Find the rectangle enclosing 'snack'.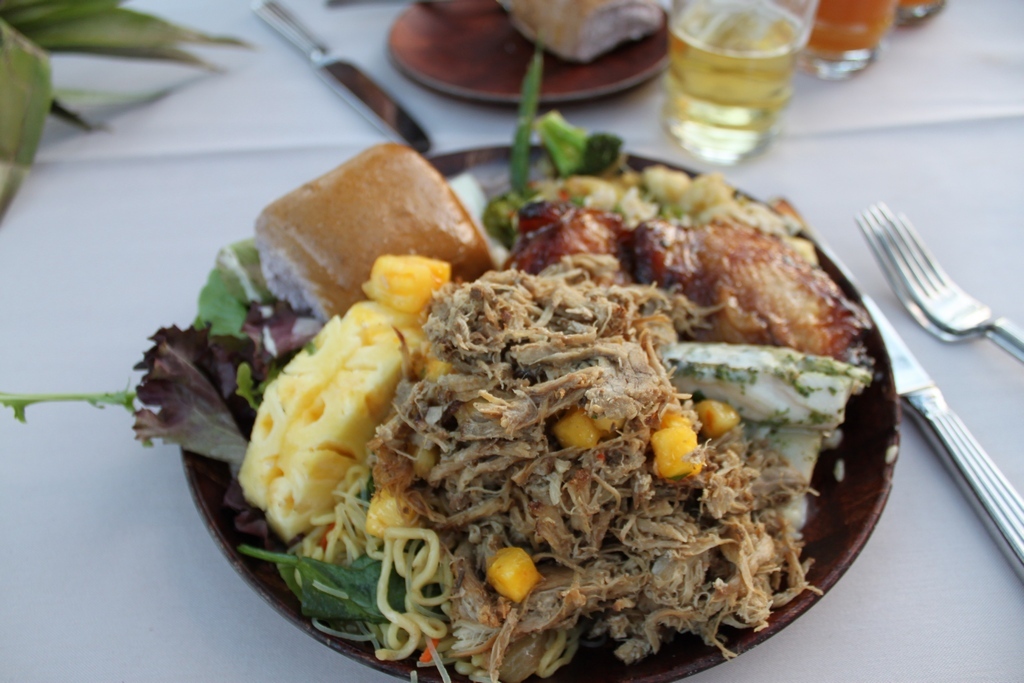
[120,39,884,682].
